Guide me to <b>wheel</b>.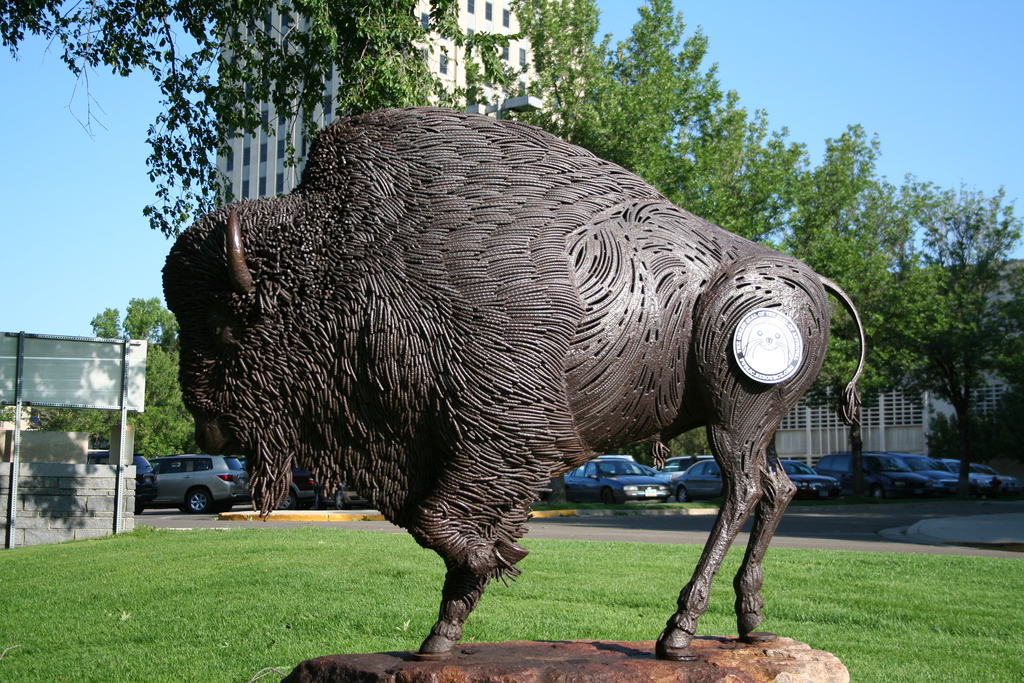
Guidance: box(185, 489, 216, 515).
